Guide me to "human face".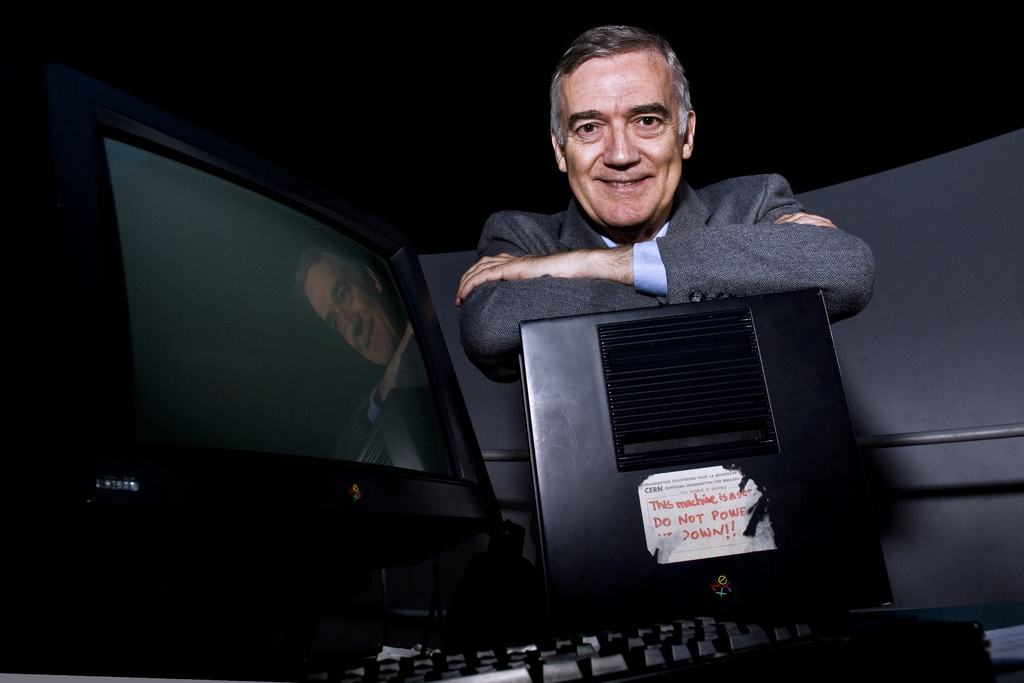
Guidance: {"x1": 561, "y1": 49, "x2": 681, "y2": 222}.
